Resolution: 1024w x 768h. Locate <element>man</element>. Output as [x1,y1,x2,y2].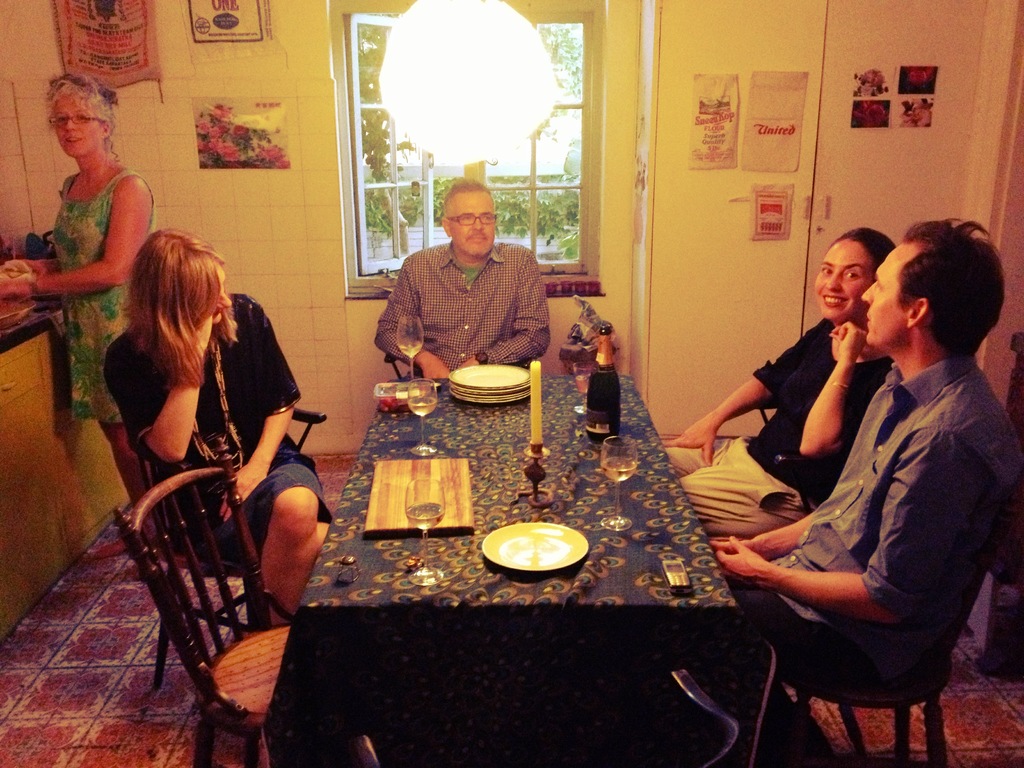
[367,180,548,388].
